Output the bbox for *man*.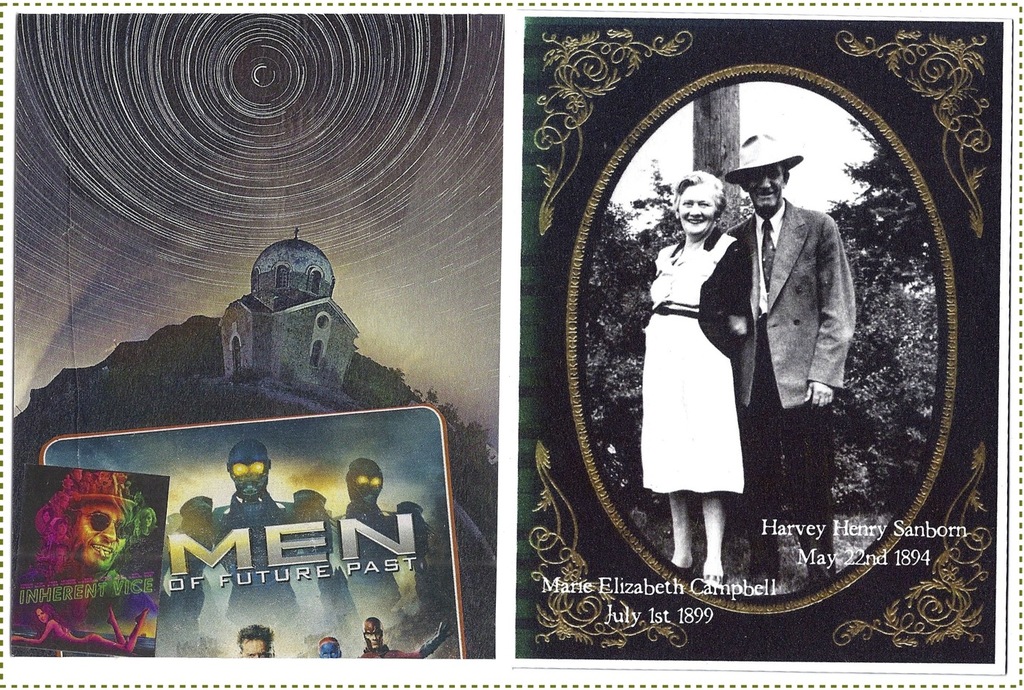
pyautogui.locateOnScreen(714, 123, 873, 597).
